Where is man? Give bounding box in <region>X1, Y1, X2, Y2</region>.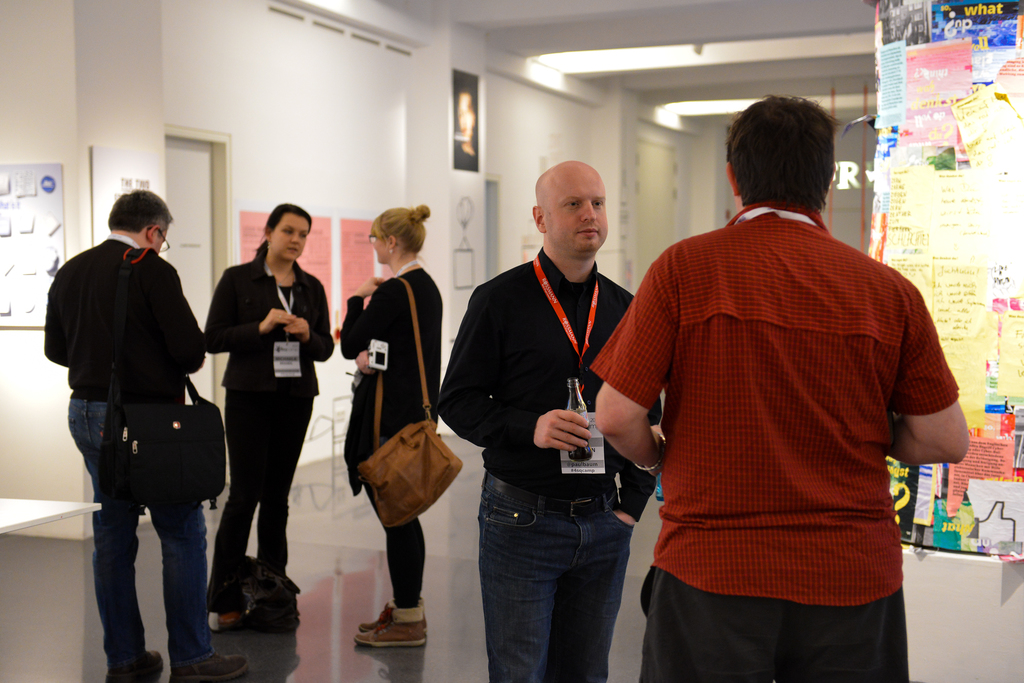
<region>49, 177, 225, 660</region>.
